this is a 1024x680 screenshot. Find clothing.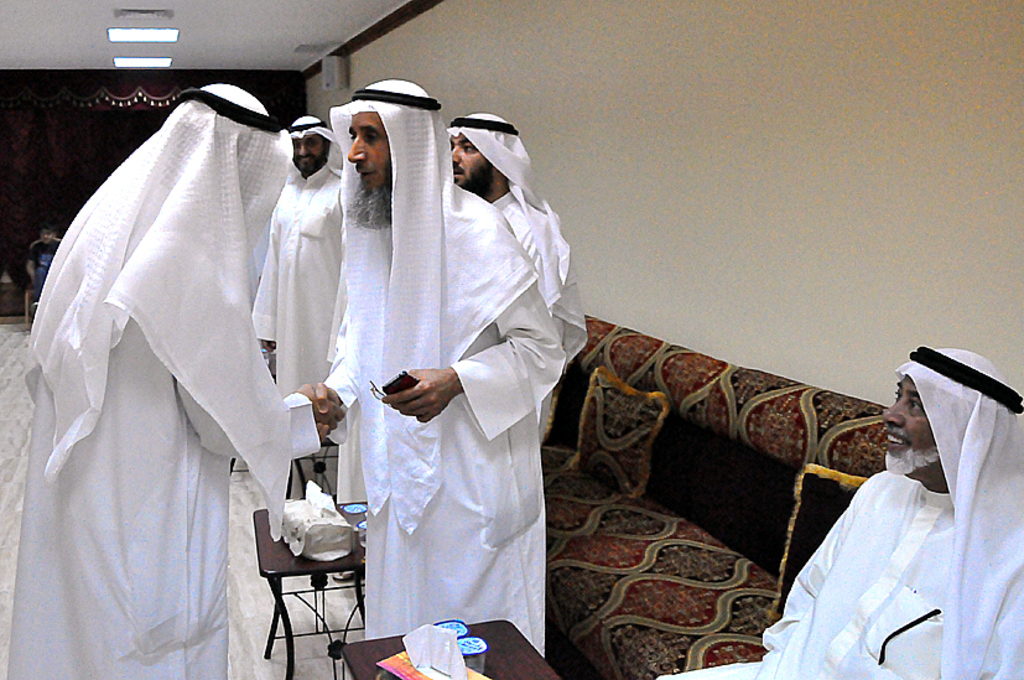
Bounding box: box=[443, 116, 593, 386].
